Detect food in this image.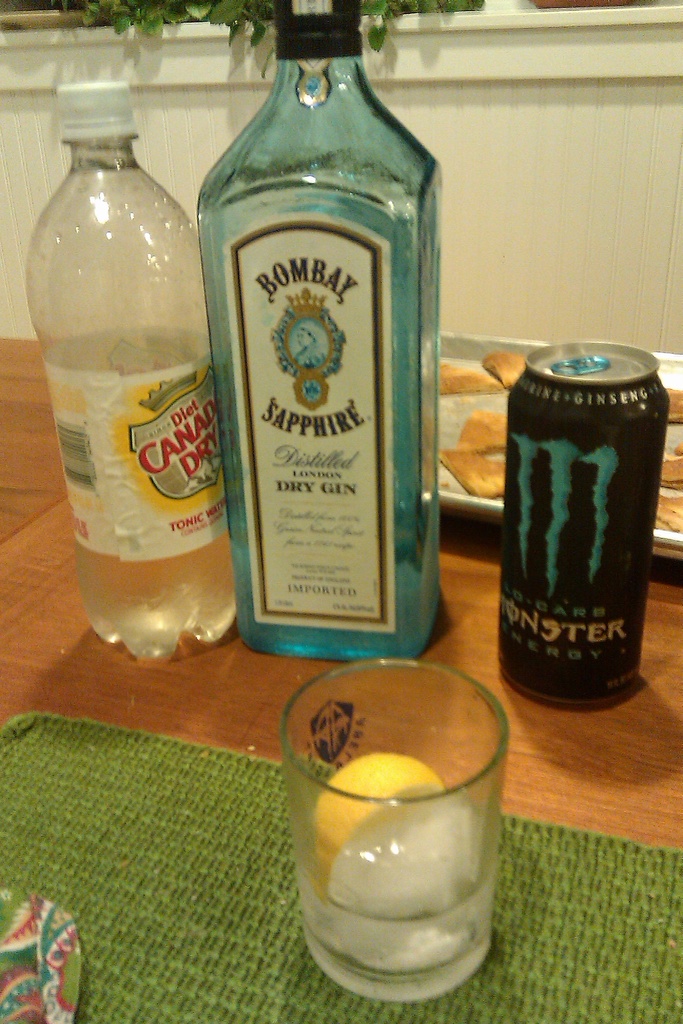
Detection: bbox(436, 349, 531, 395).
